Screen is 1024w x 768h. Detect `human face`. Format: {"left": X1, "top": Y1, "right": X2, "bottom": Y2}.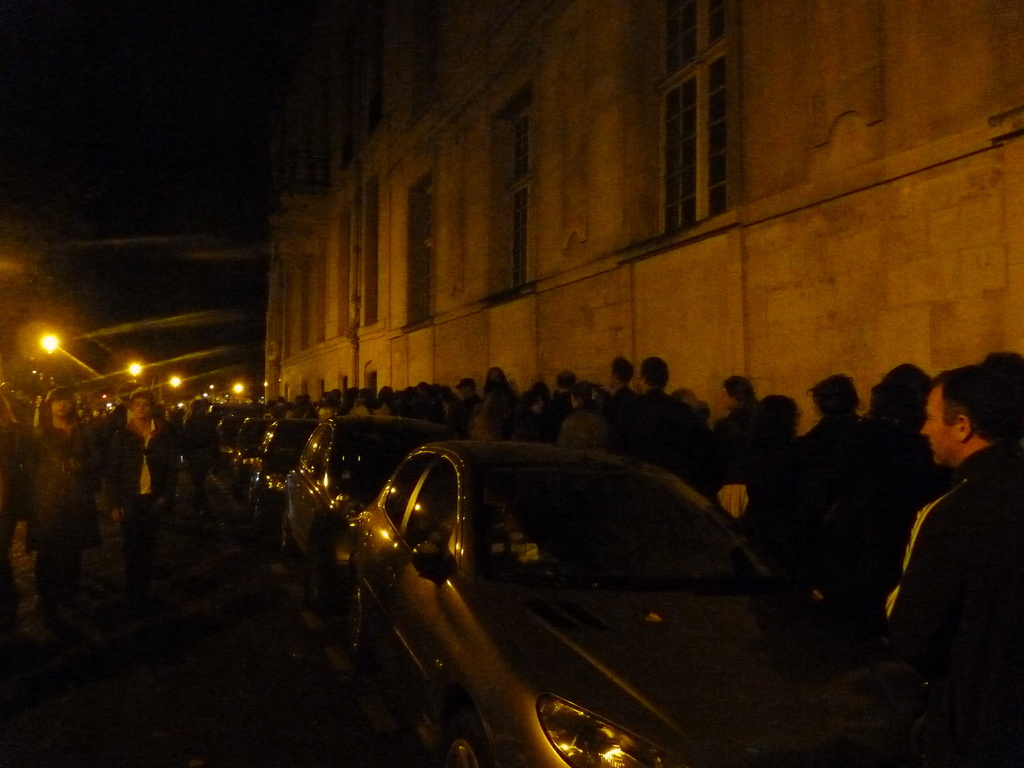
{"left": 51, "top": 399, "right": 69, "bottom": 420}.
